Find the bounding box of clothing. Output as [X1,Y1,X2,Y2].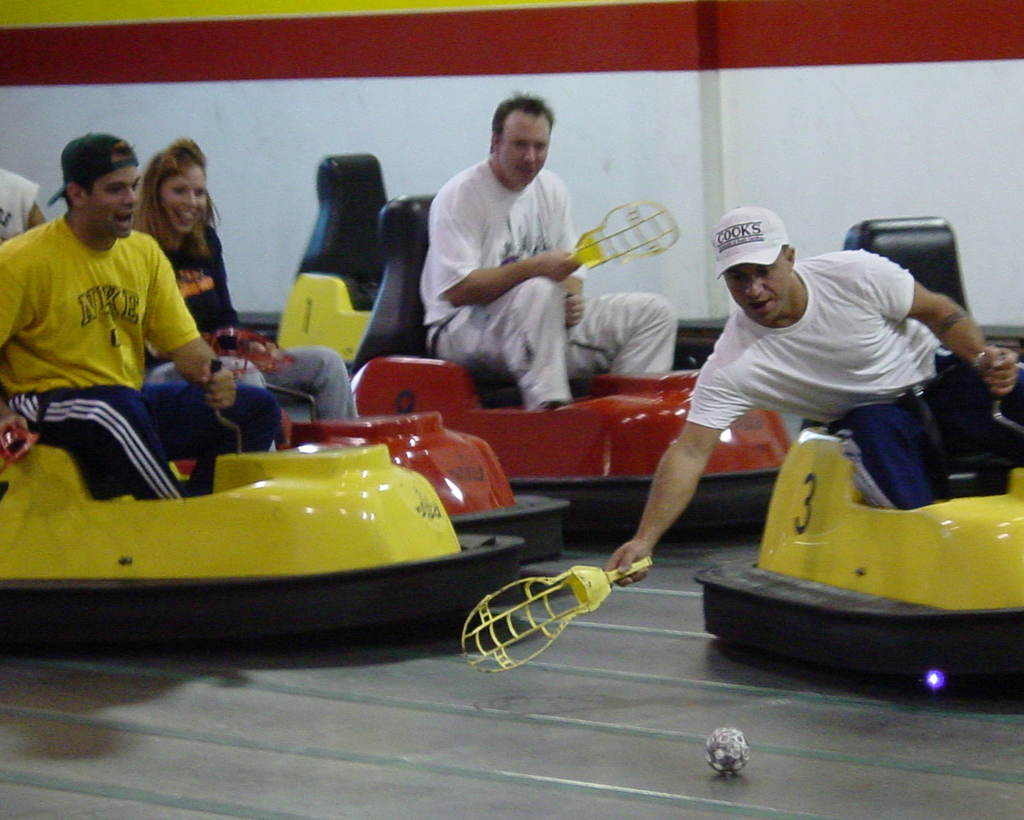
[689,250,1023,509].
